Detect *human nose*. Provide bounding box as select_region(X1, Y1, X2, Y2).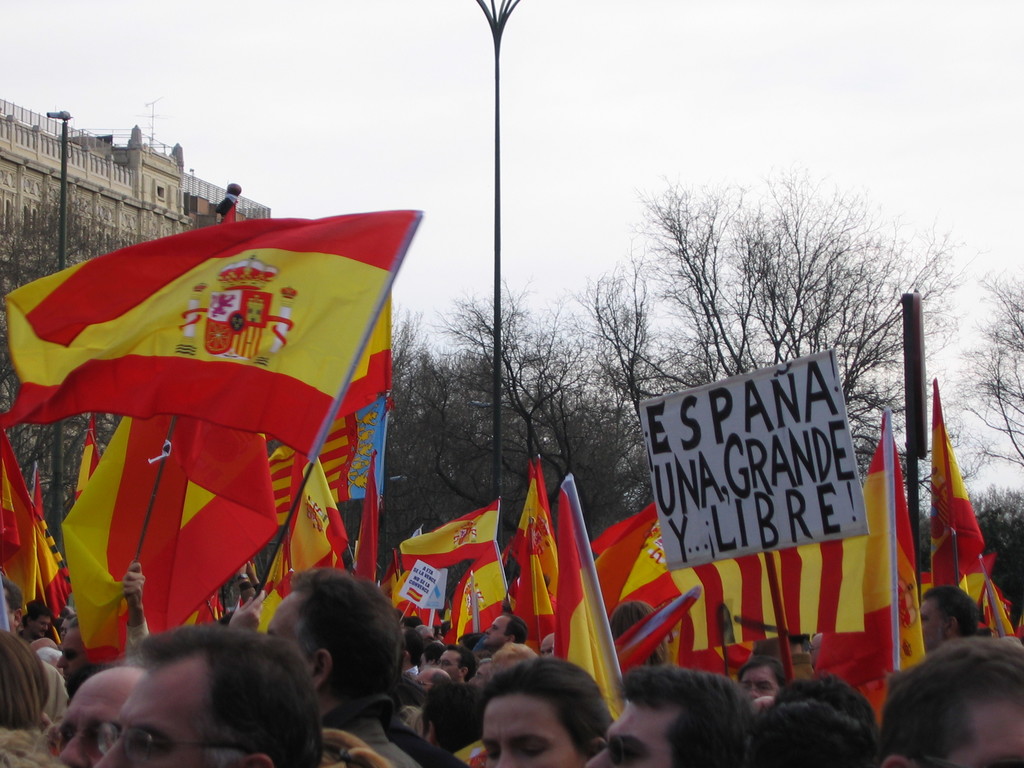
select_region(486, 627, 492, 634).
